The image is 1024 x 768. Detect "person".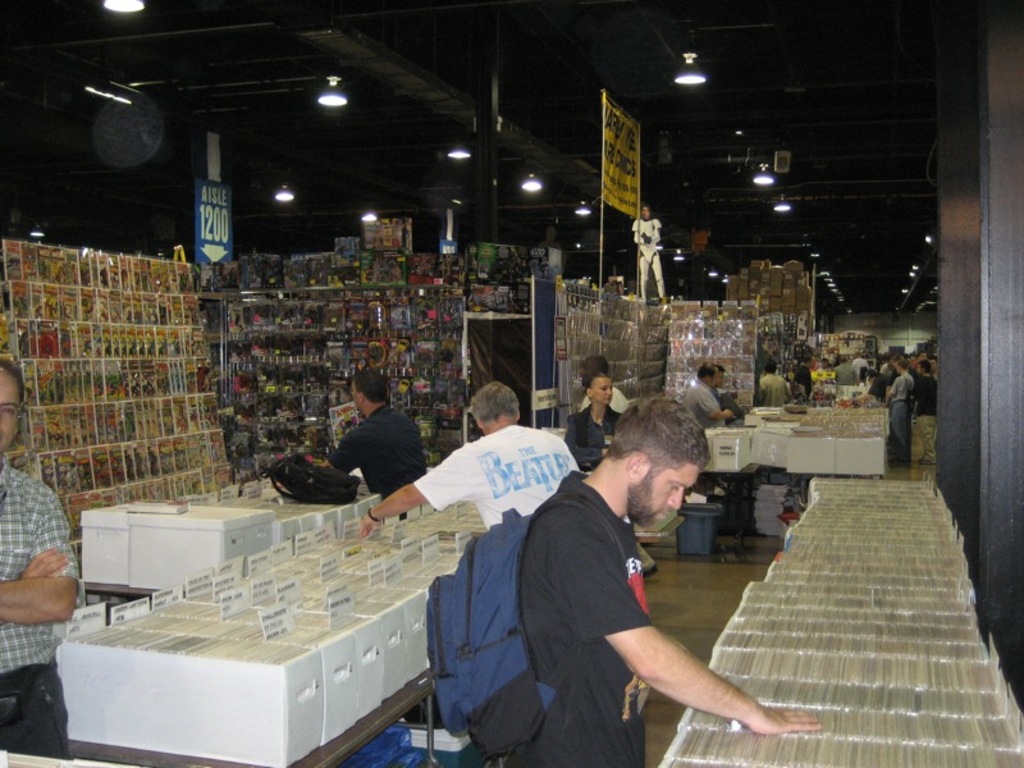
Detection: 0:356:81:751.
